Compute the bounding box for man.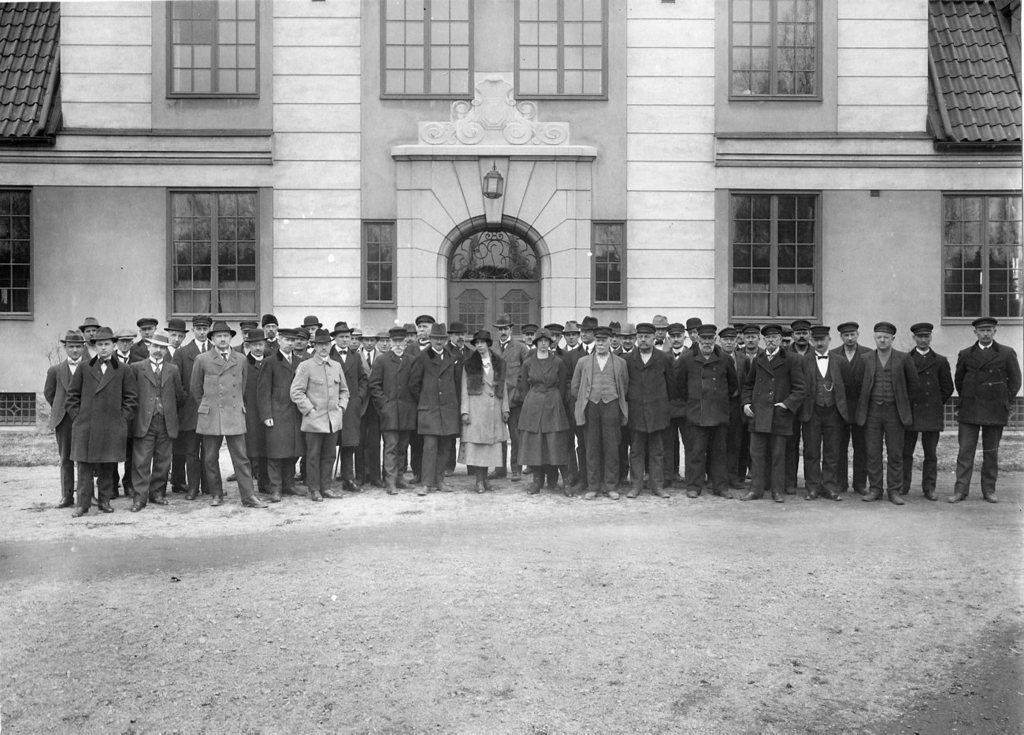
<box>907,323,955,502</box>.
